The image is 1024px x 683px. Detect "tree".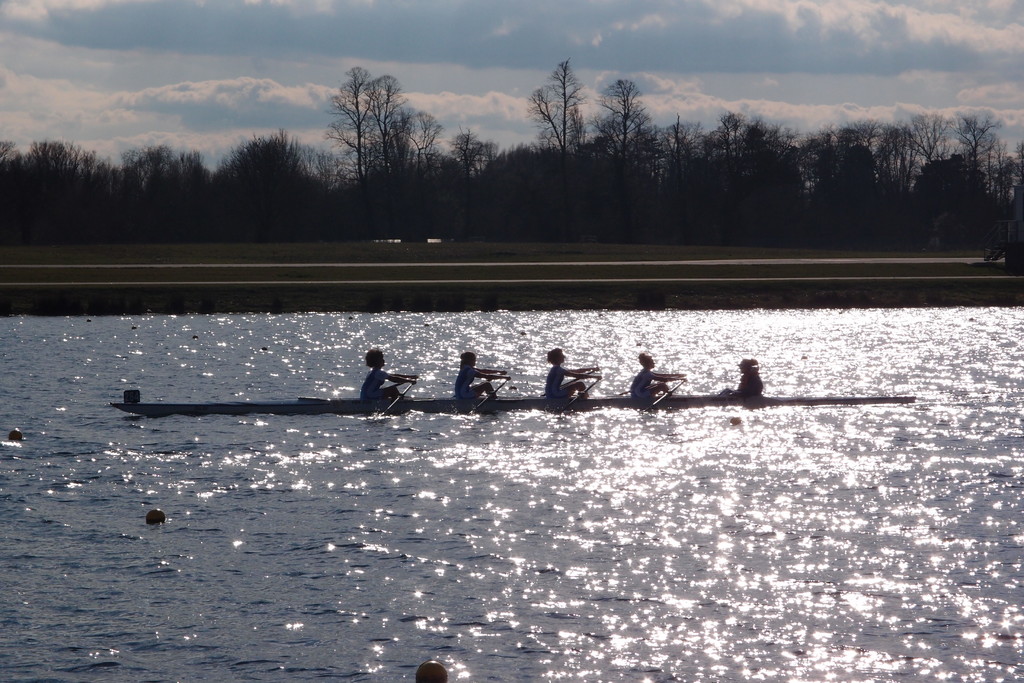
Detection: box(593, 74, 667, 175).
